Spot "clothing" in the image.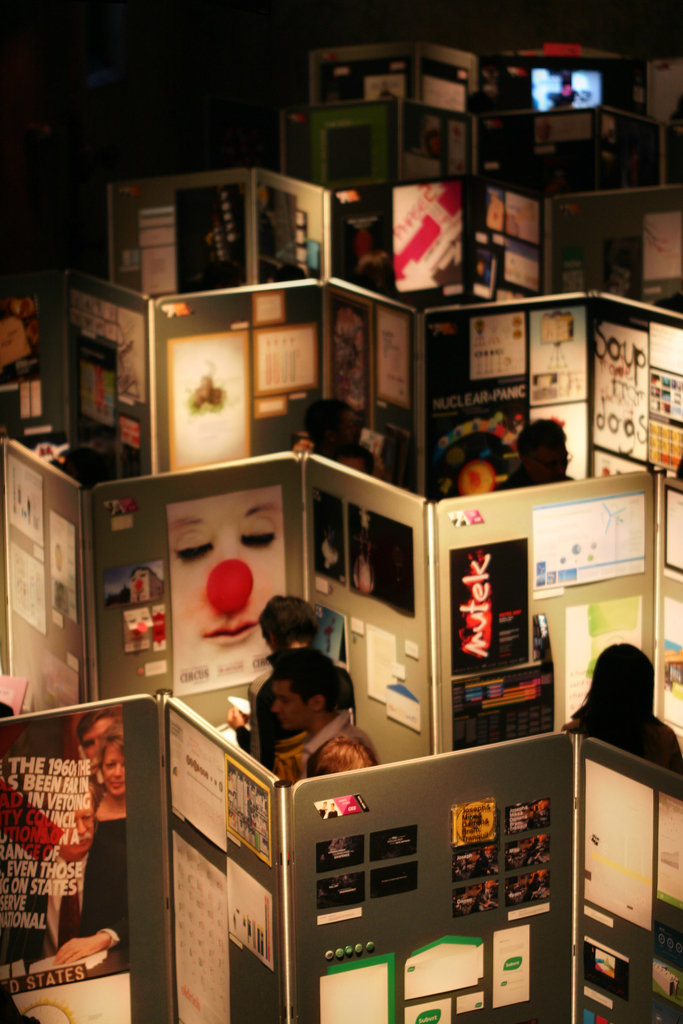
"clothing" found at BBox(277, 727, 376, 781).
